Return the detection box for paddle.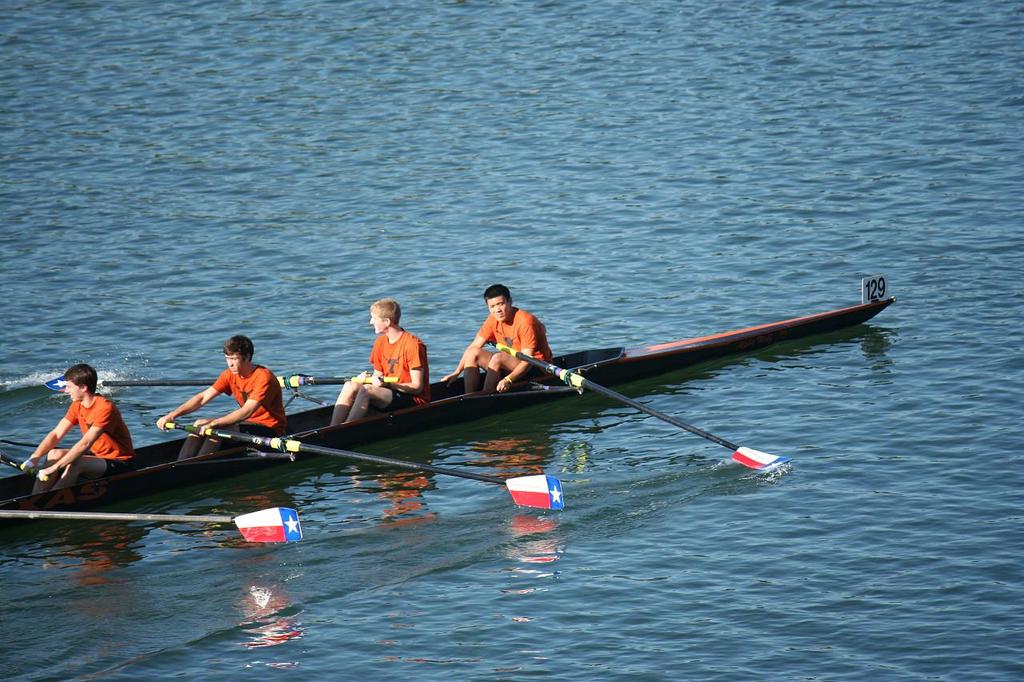
BBox(1, 505, 302, 540).
